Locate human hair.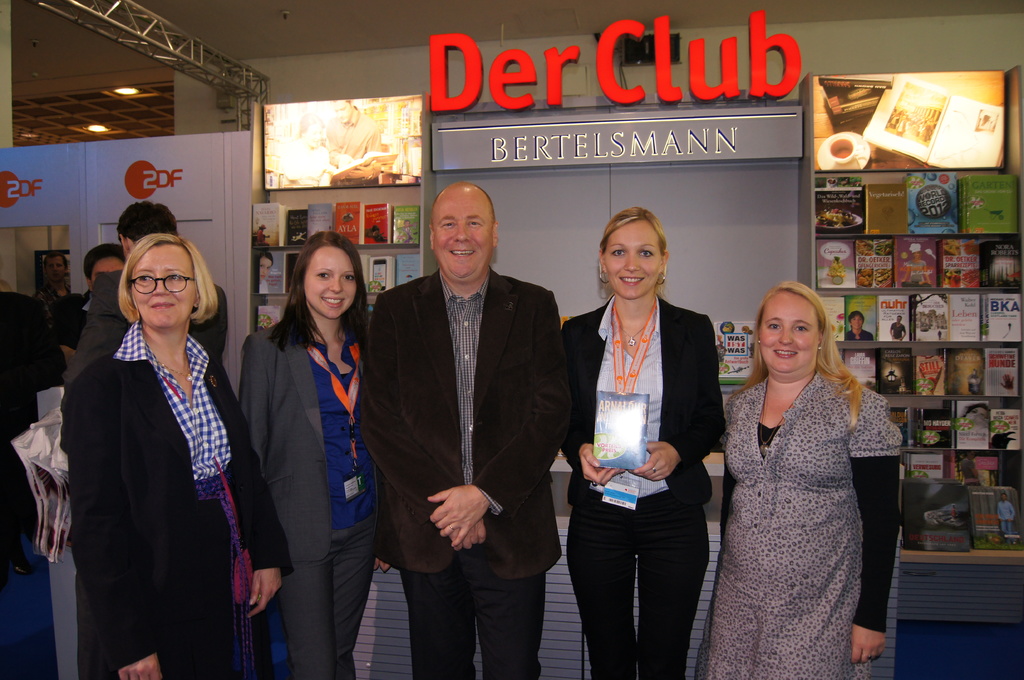
Bounding box: 727 280 862 431.
